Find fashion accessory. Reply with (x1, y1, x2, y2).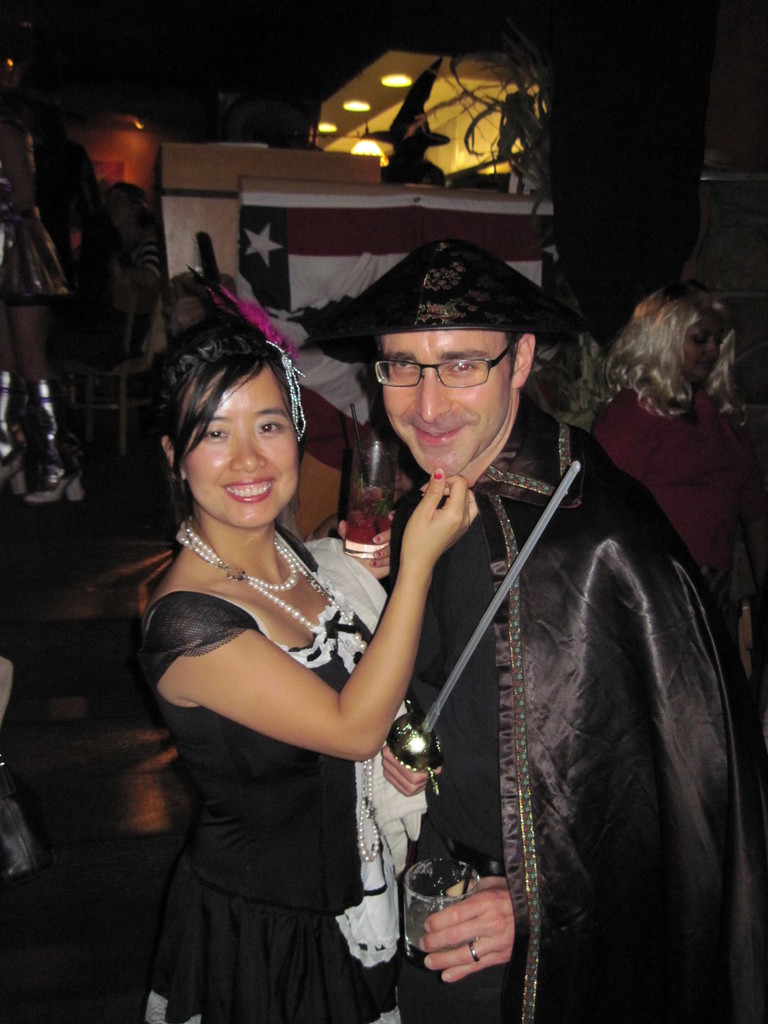
(365, 337, 525, 388).
